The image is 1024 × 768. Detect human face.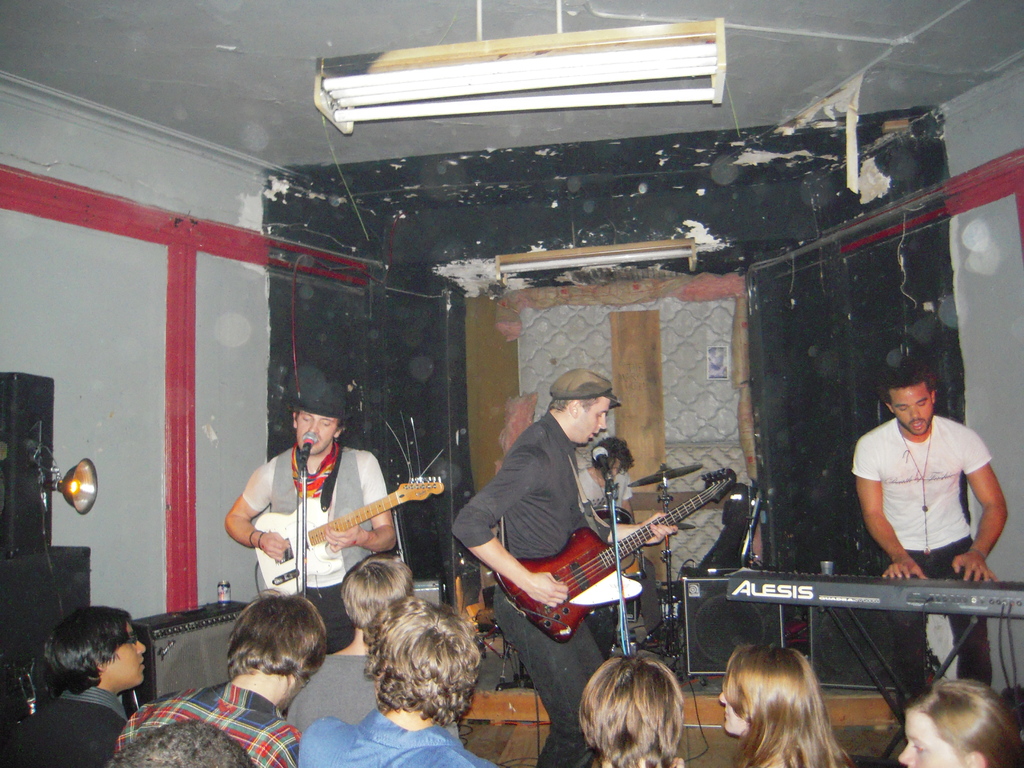
Detection: BBox(296, 410, 340, 456).
